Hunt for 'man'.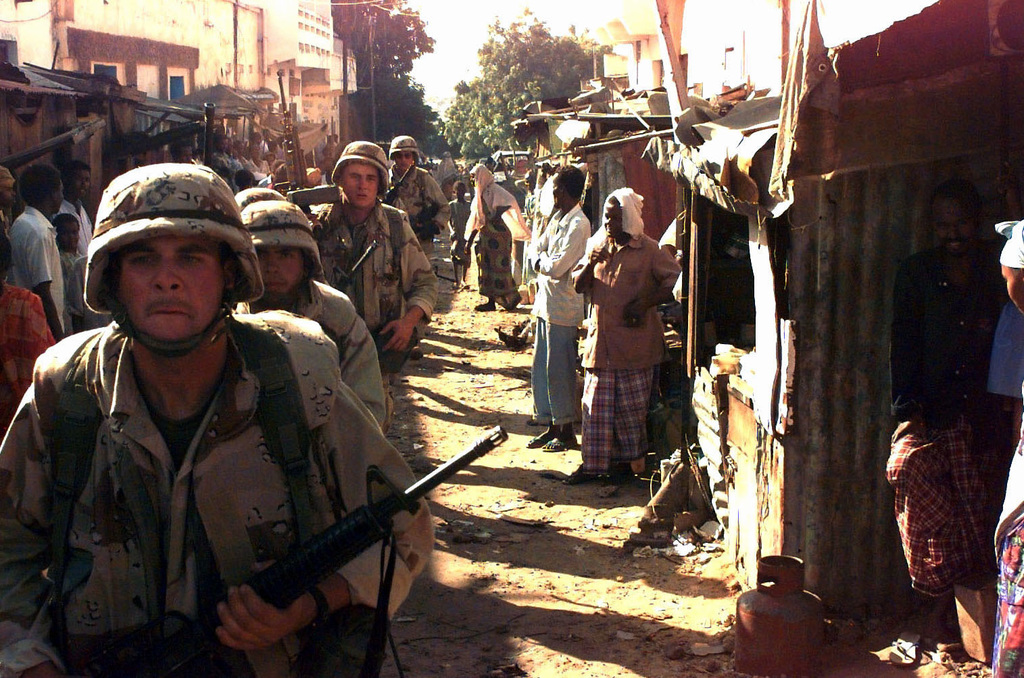
Hunted down at crop(314, 135, 432, 430).
